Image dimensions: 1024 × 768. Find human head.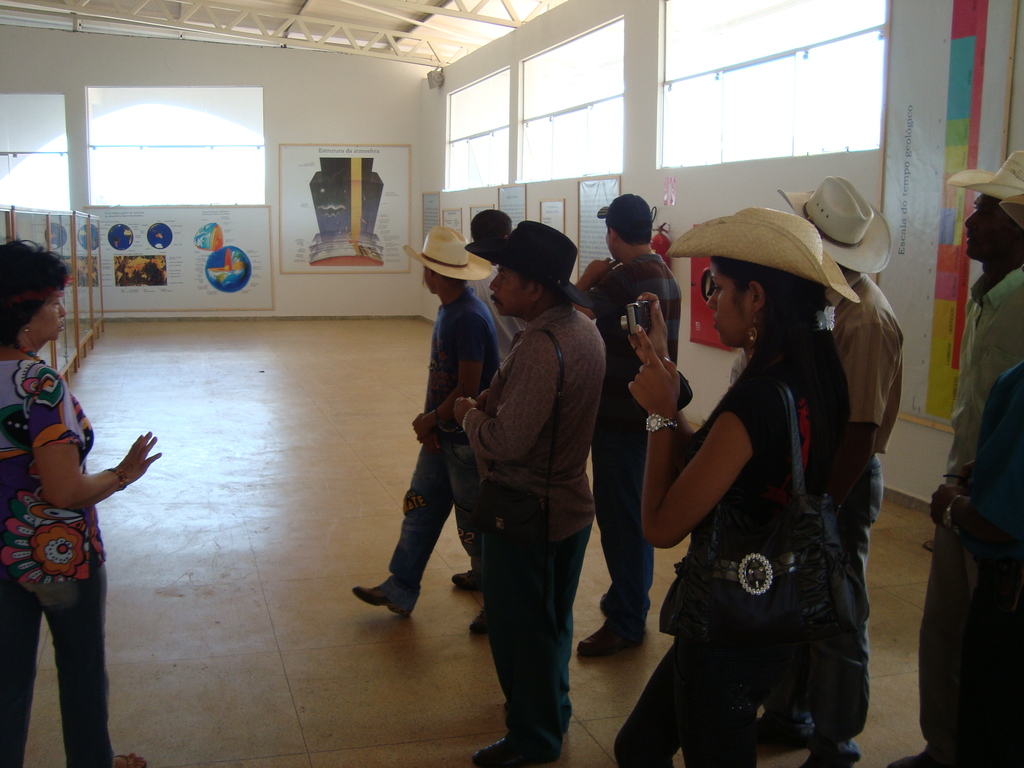
<box>474,207,510,265</box>.
